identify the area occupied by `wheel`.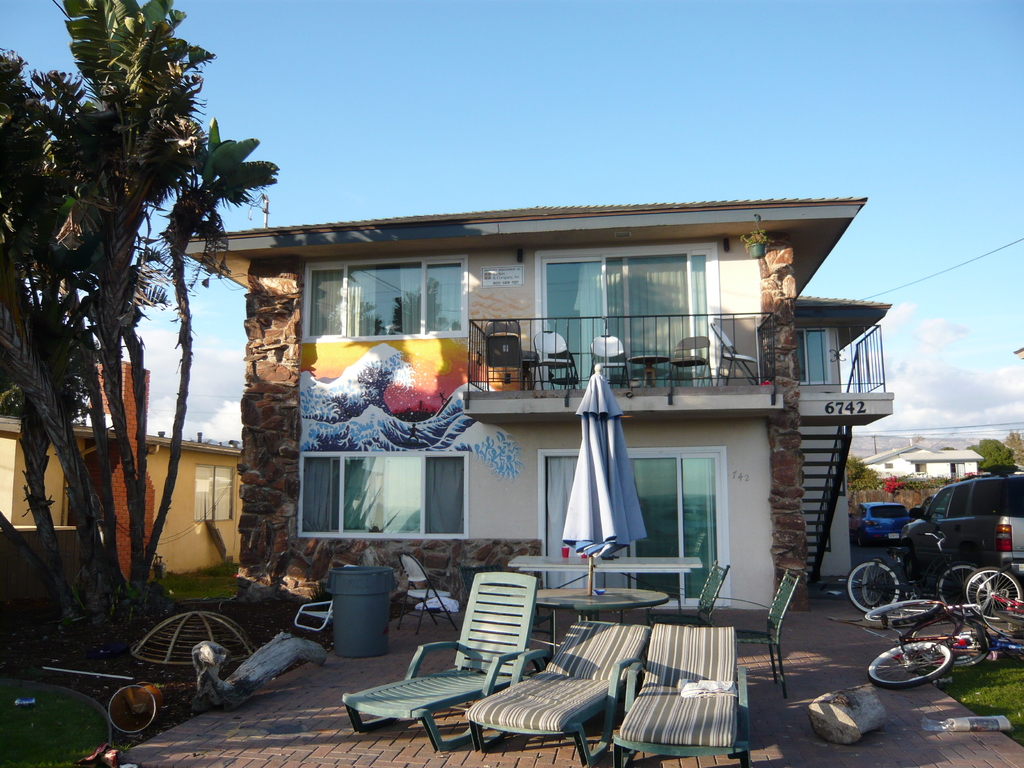
Area: (left=922, top=630, right=985, bottom=669).
